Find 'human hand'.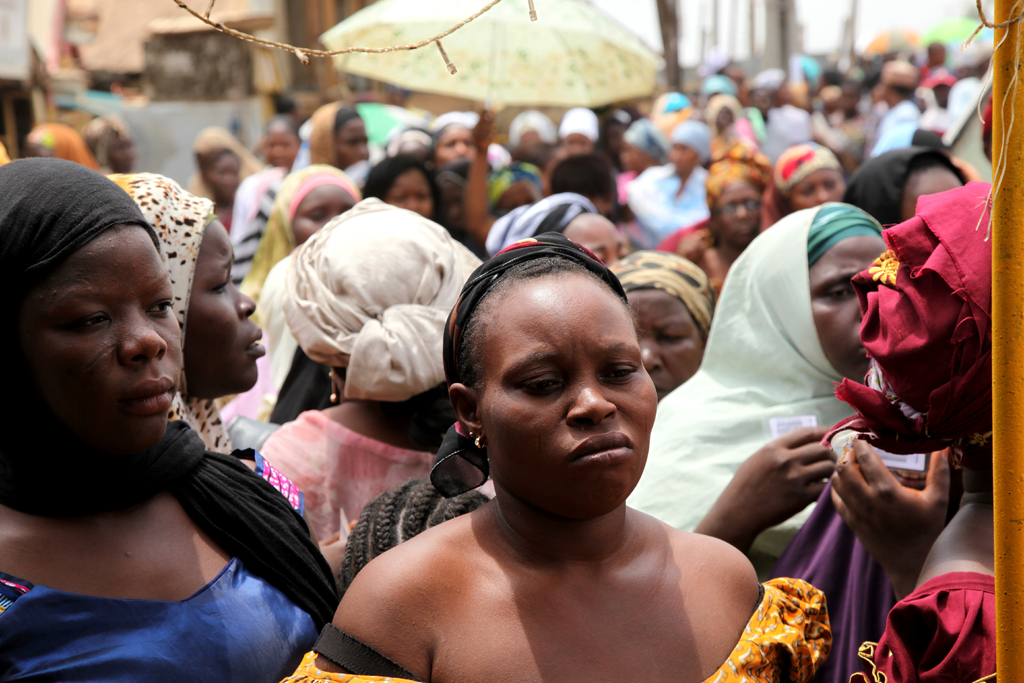
bbox=(731, 422, 840, 531).
